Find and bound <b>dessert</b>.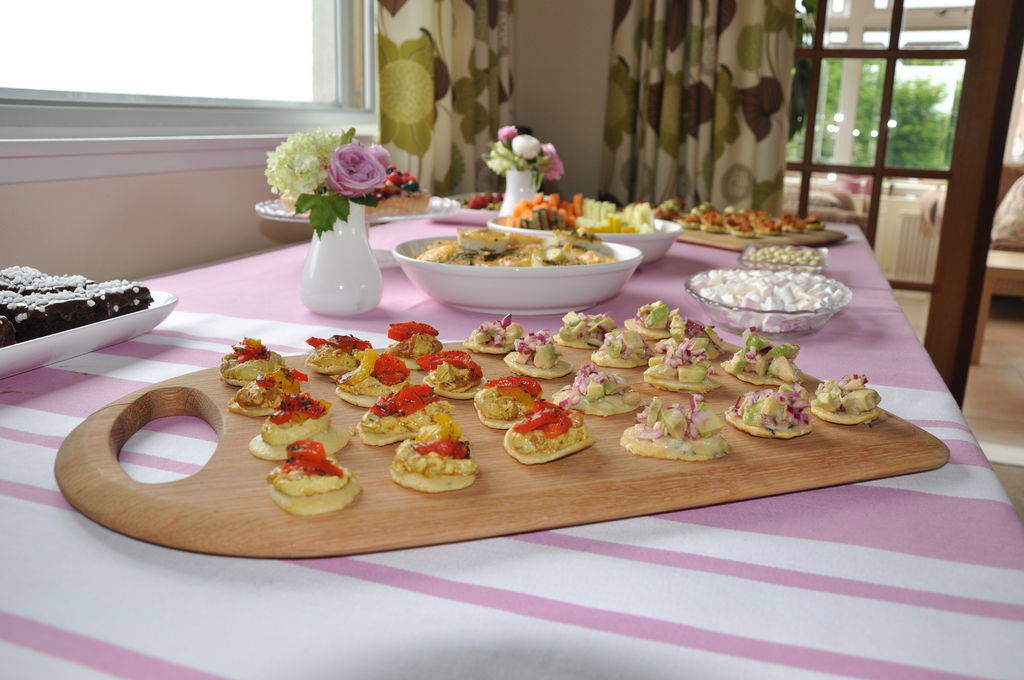
Bound: <region>219, 337, 281, 394</region>.
